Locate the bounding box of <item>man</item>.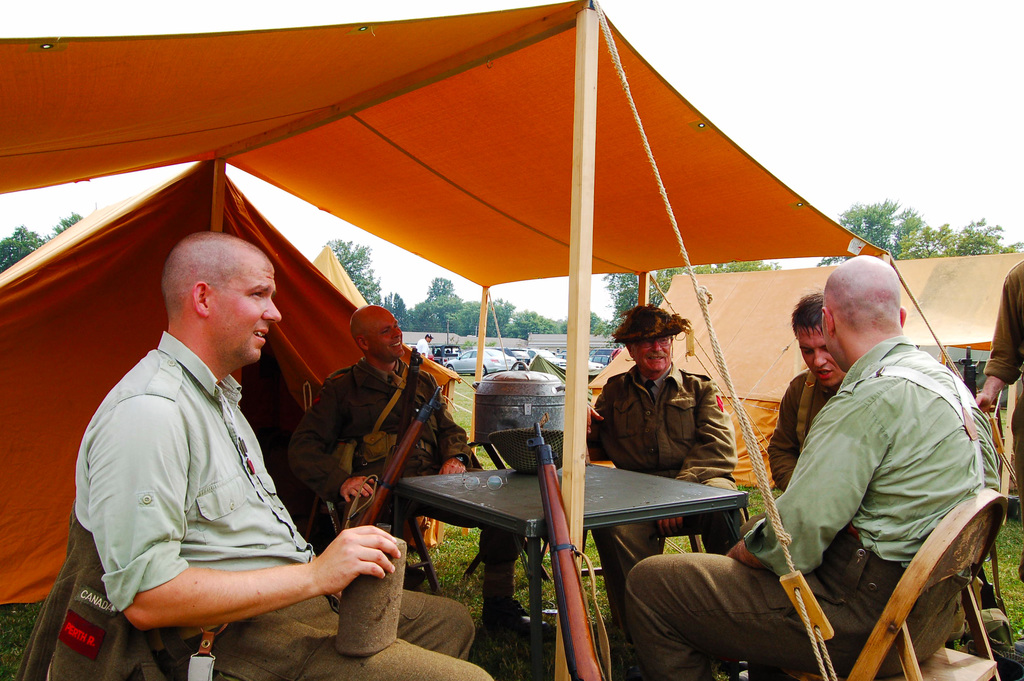
Bounding box: {"left": 283, "top": 301, "right": 539, "bottom": 634}.
